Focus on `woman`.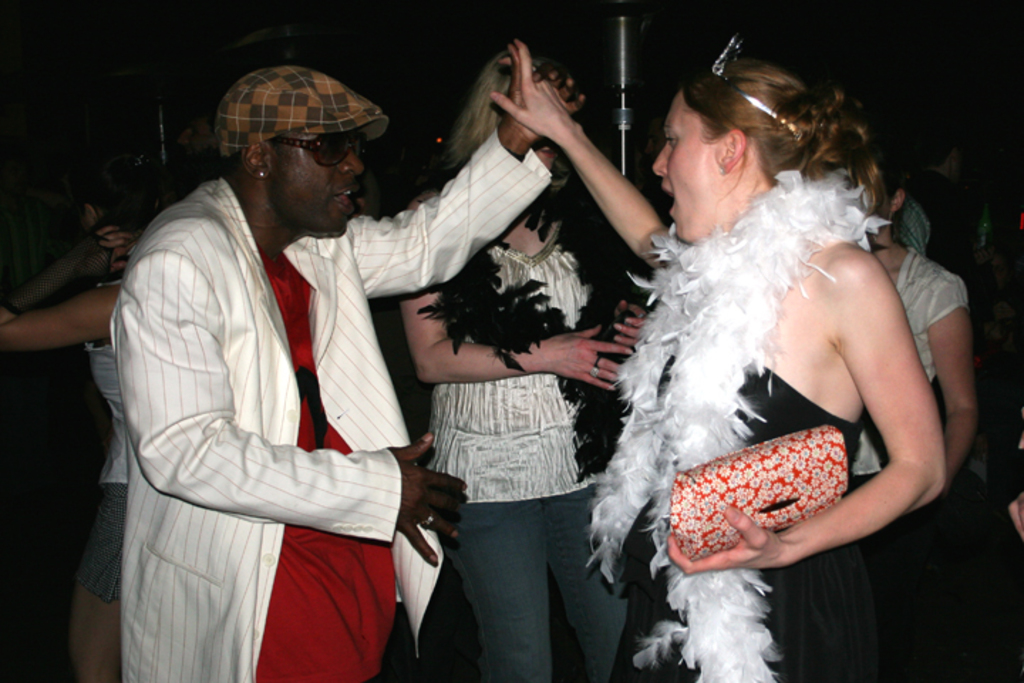
Focused at bbox=(809, 138, 977, 682).
